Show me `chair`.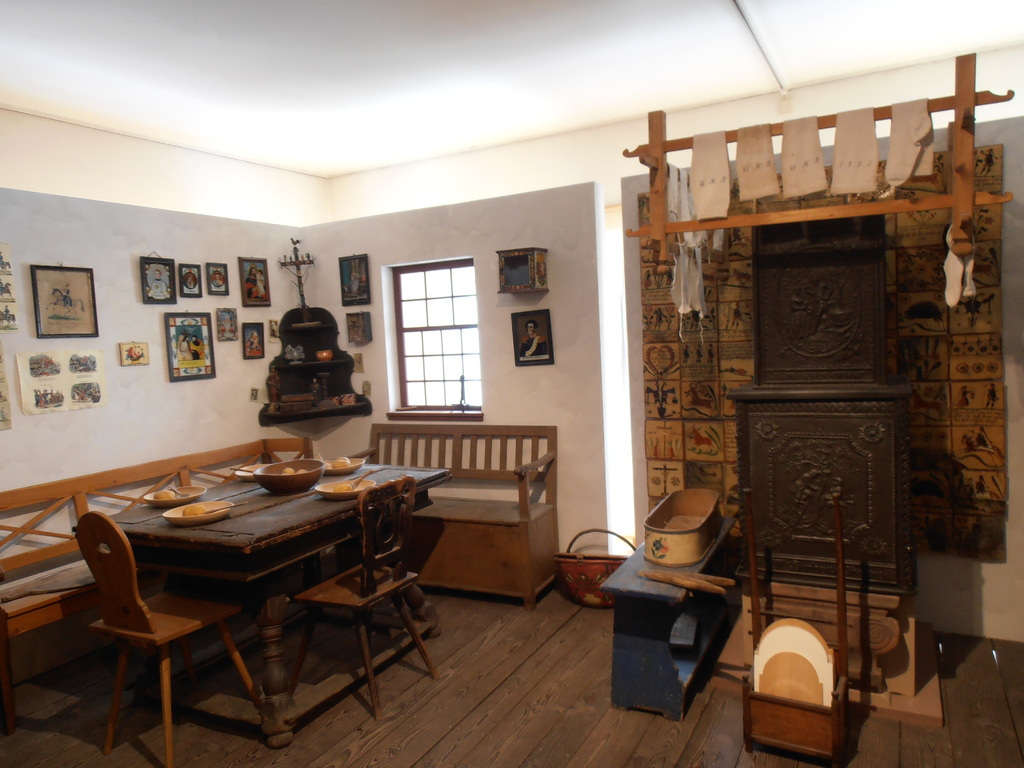
`chair` is here: {"x1": 50, "y1": 500, "x2": 297, "y2": 747}.
